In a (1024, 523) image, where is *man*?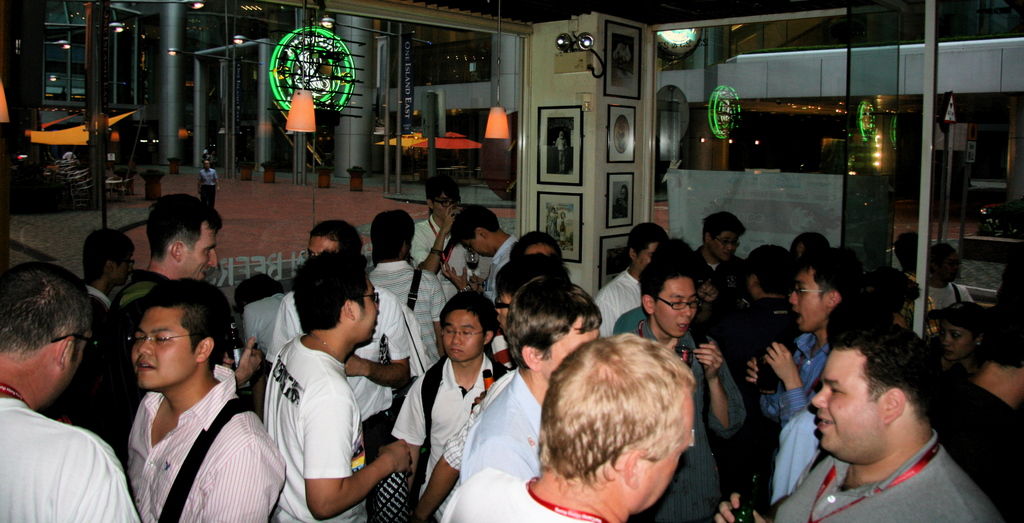
box=[124, 271, 287, 522].
